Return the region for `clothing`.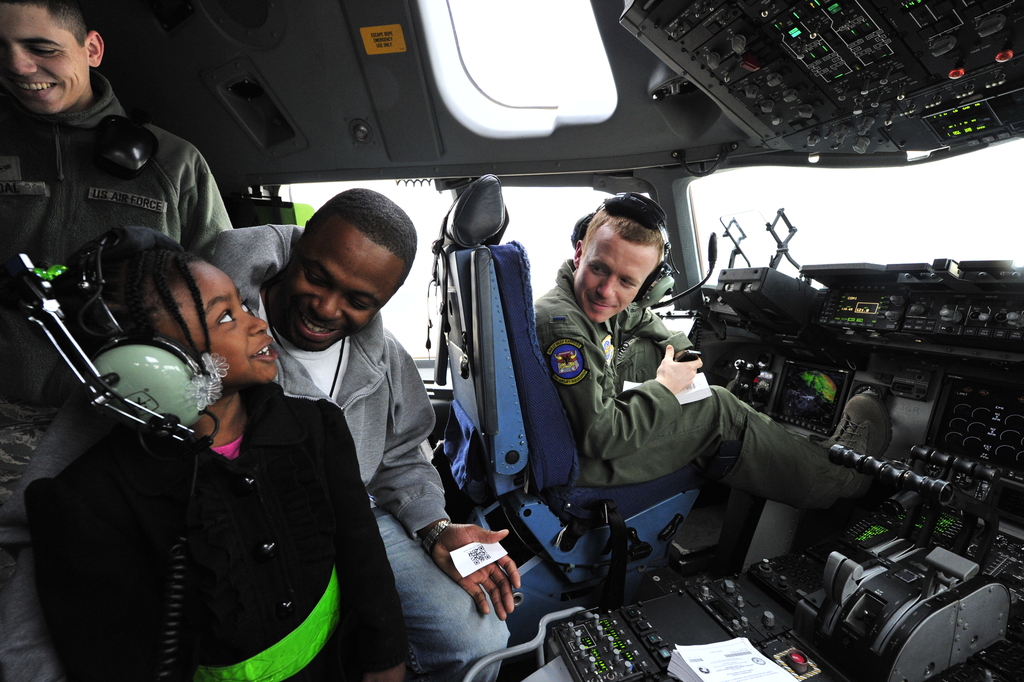
detection(0, 68, 232, 681).
